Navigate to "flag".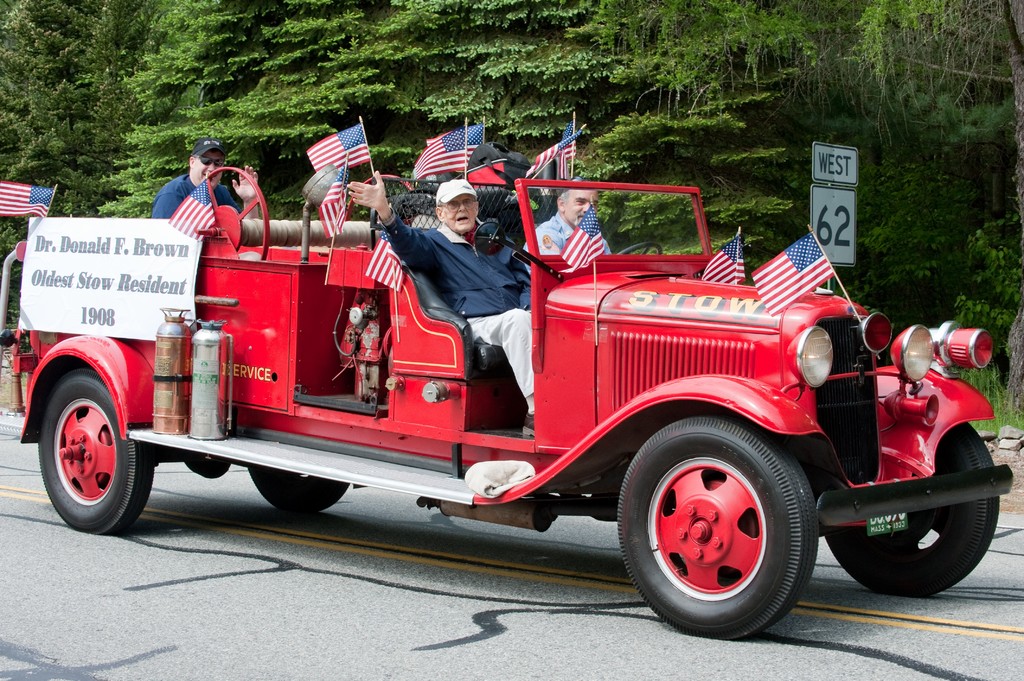
Navigation target: [x1=559, y1=118, x2=575, y2=178].
